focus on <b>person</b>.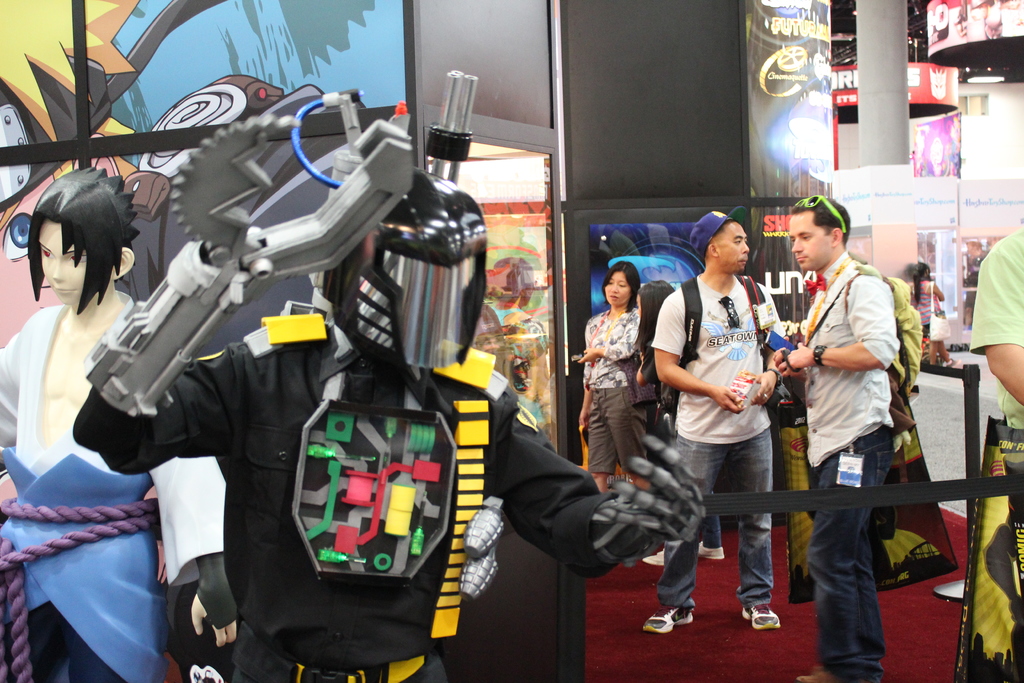
Focused at (left=639, top=201, right=794, bottom=631).
